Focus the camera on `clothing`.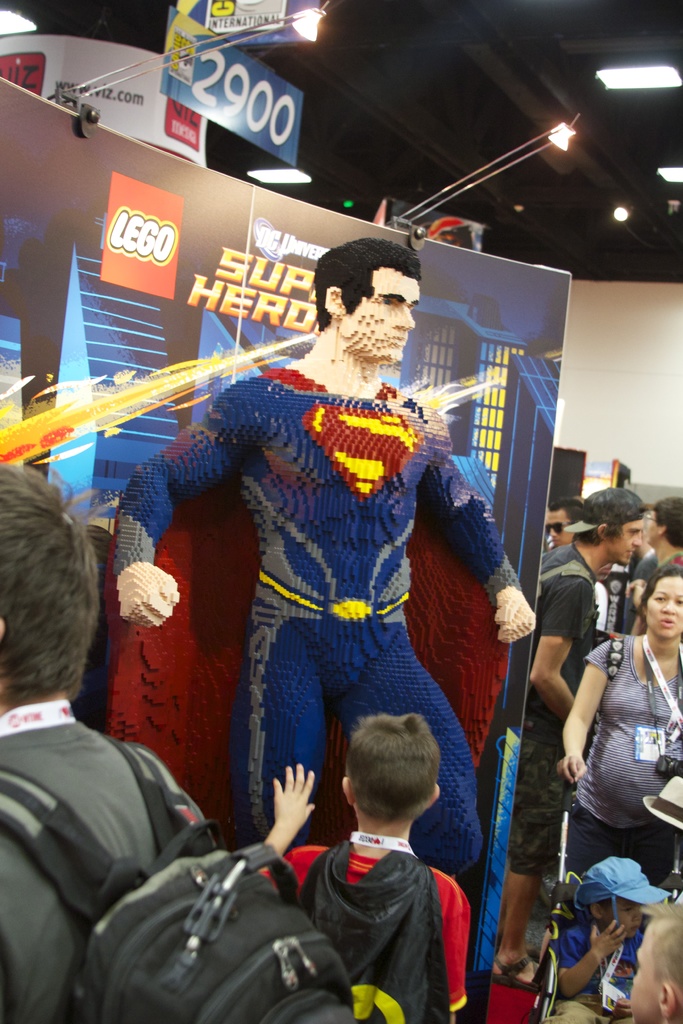
Focus region: (0, 699, 227, 1023).
